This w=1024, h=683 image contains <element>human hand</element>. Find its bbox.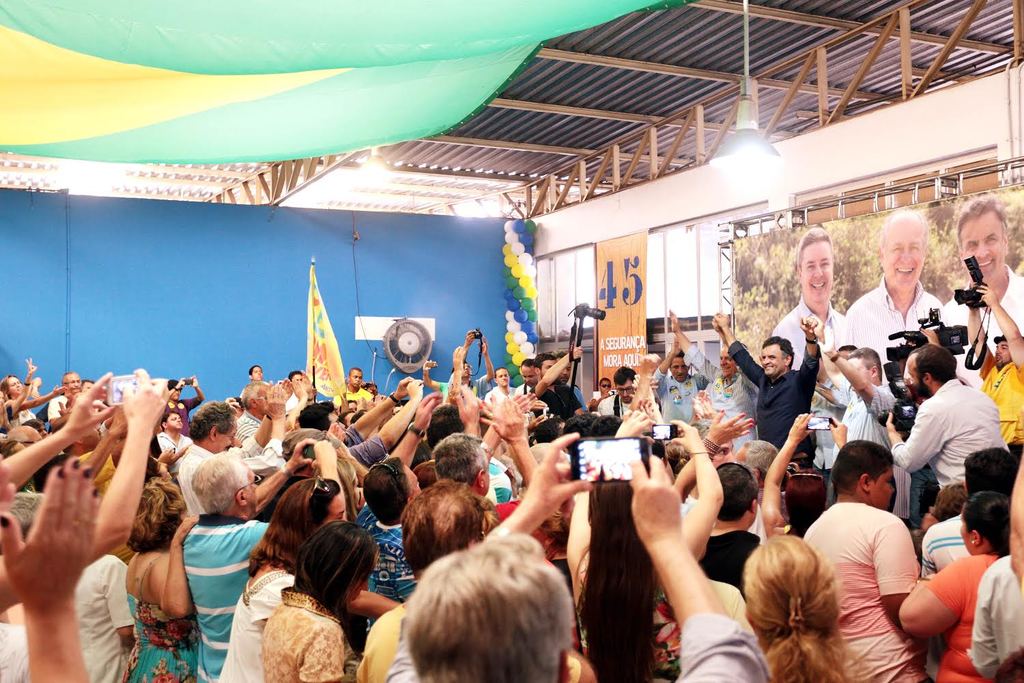
[left=631, top=397, right=655, bottom=413].
